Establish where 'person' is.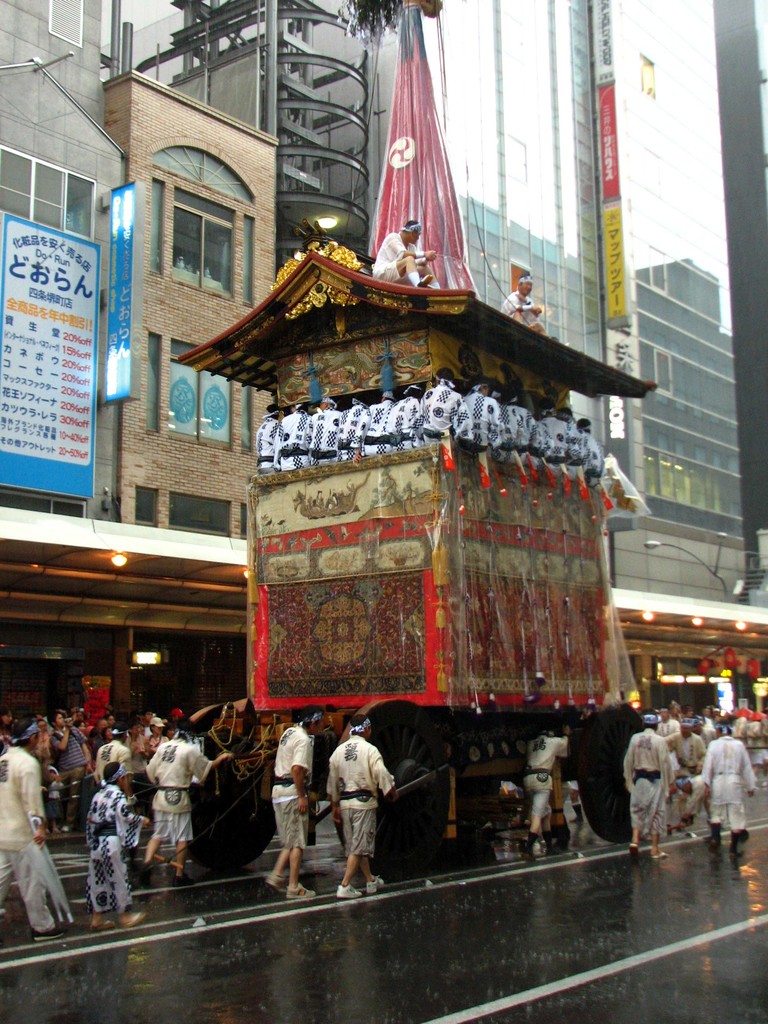
Established at locate(36, 765, 64, 834).
